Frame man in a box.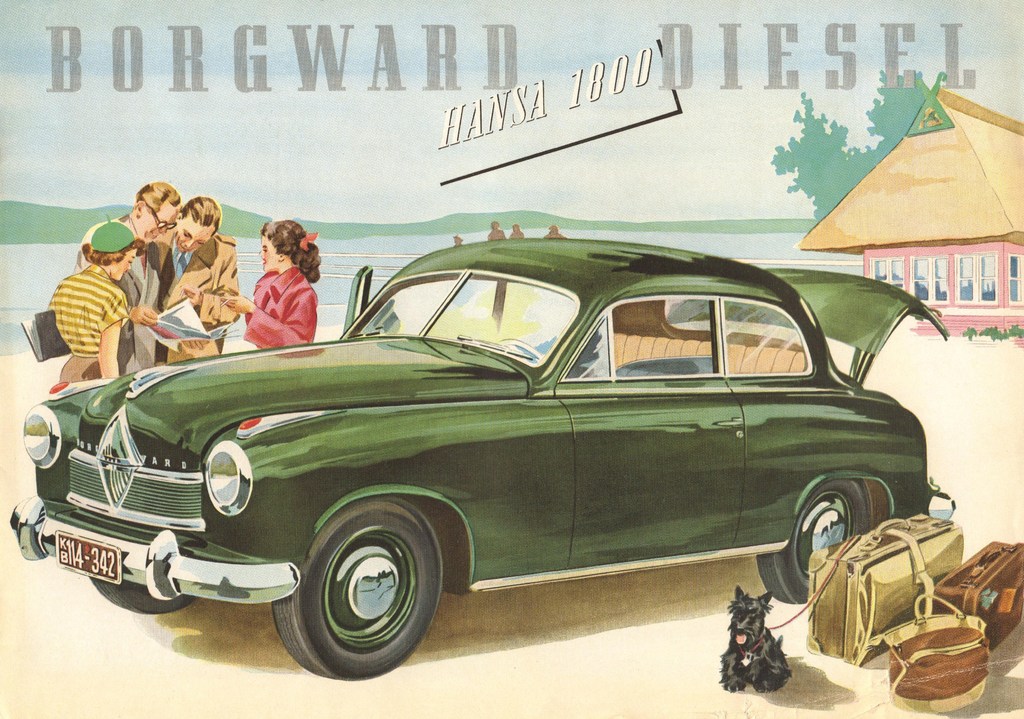
{"left": 69, "top": 179, "right": 181, "bottom": 377}.
